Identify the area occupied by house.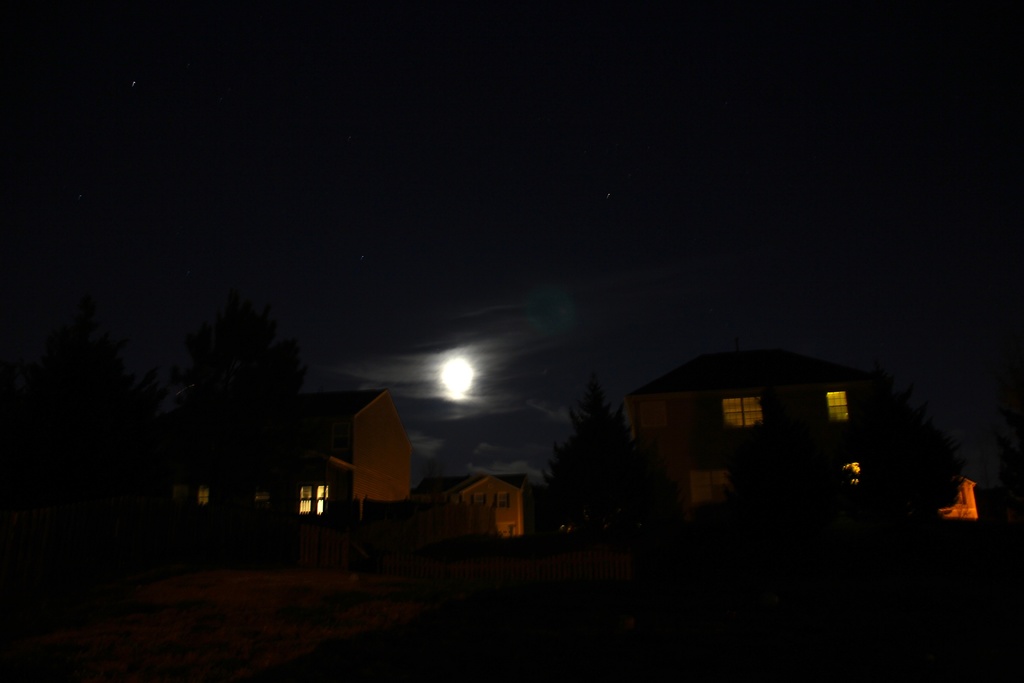
Area: 420, 475, 526, 545.
